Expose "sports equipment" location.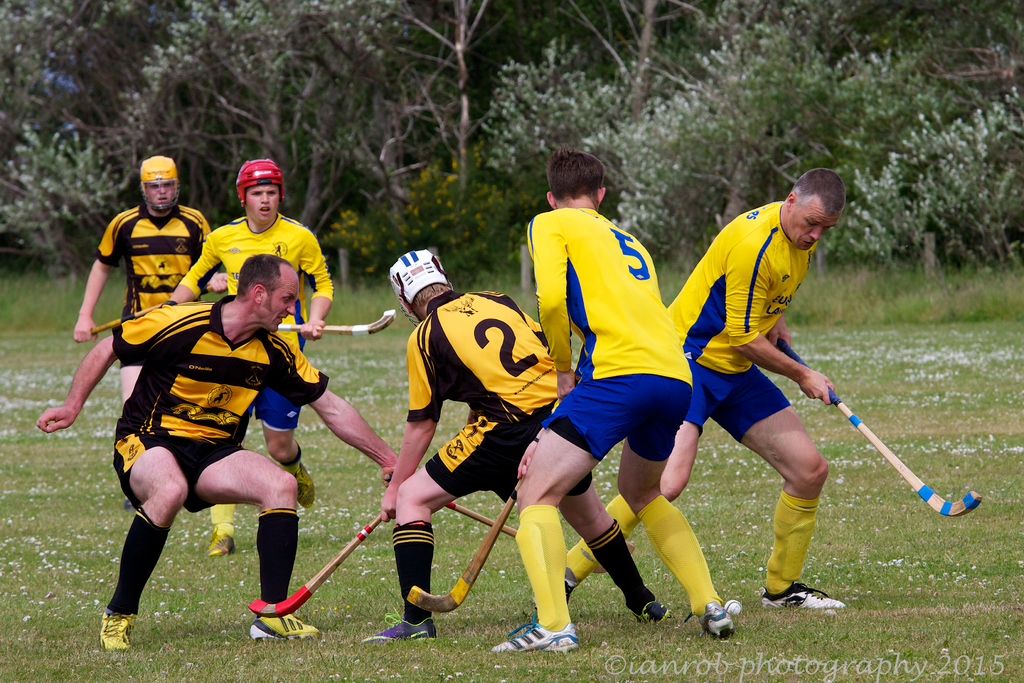
Exposed at rect(382, 472, 636, 570).
